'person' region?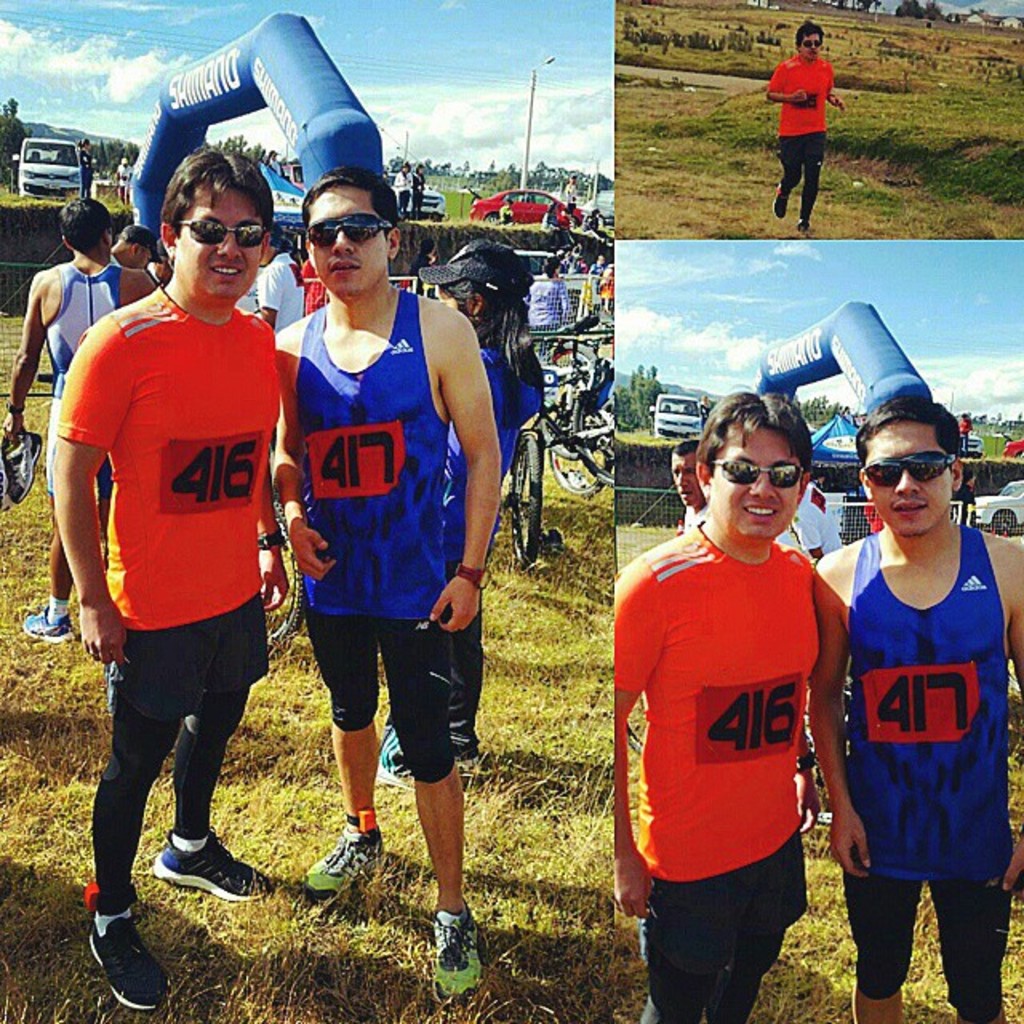
803:467:827:547
